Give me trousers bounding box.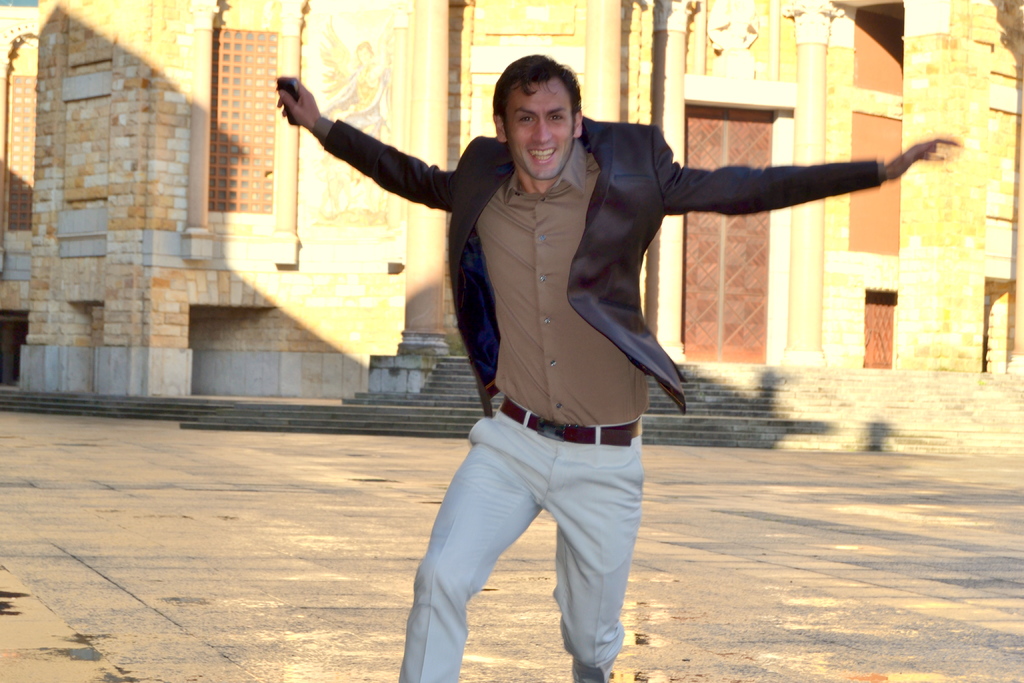
Rect(408, 391, 657, 655).
